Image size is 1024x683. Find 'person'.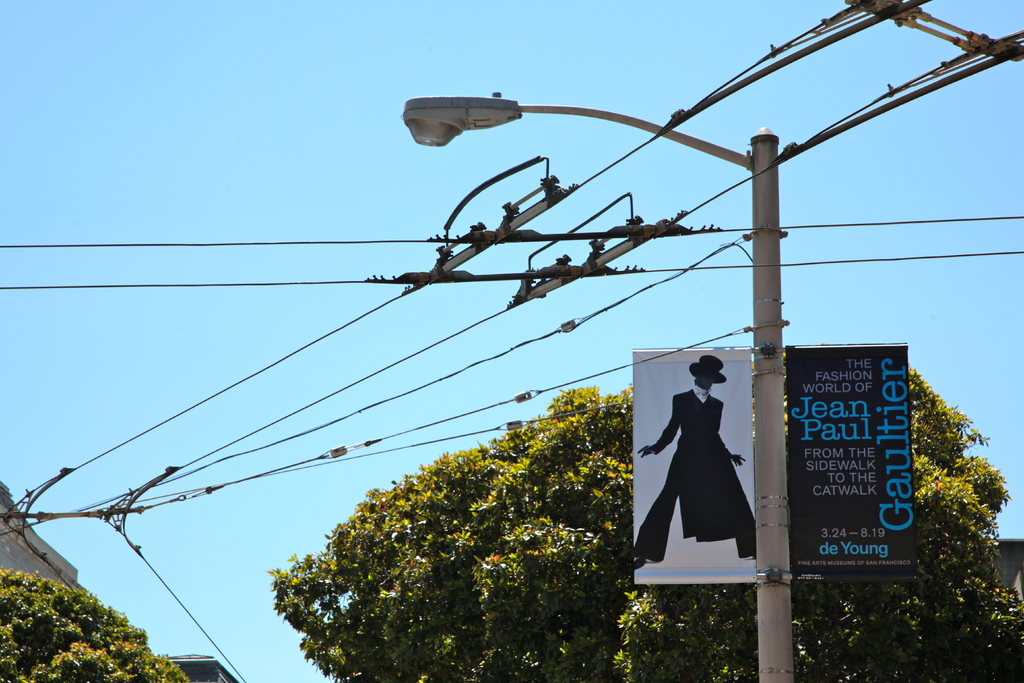
box(643, 352, 761, 591).
